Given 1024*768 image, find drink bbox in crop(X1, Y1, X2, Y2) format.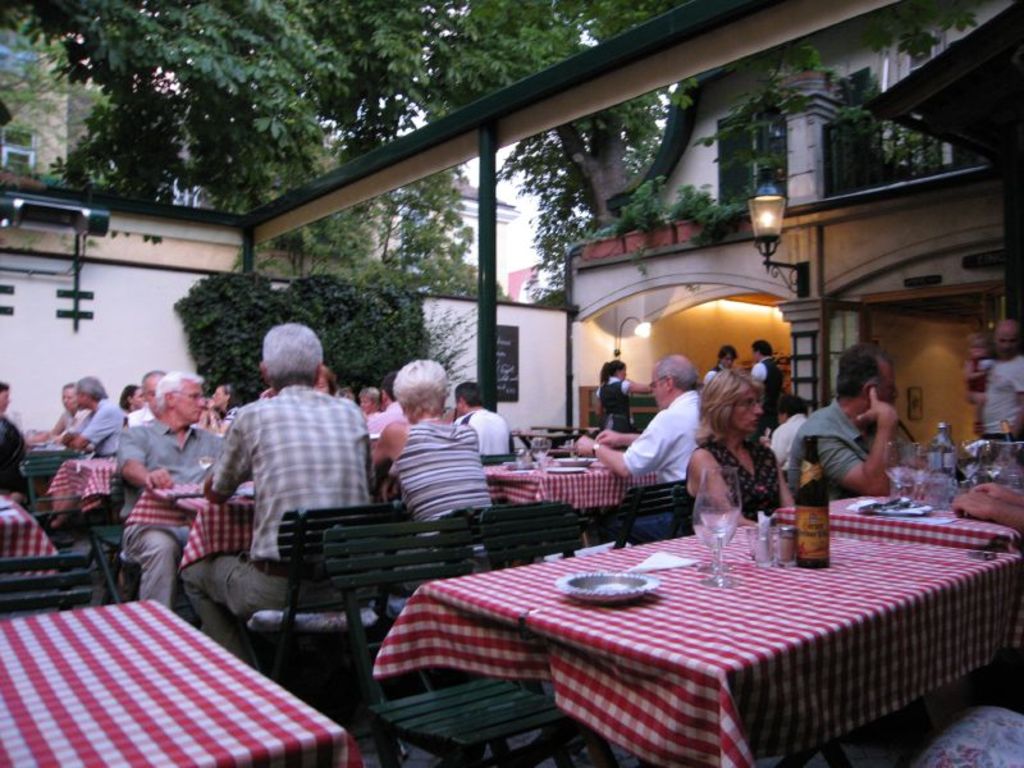
crop(529, 447, 553, 463).
